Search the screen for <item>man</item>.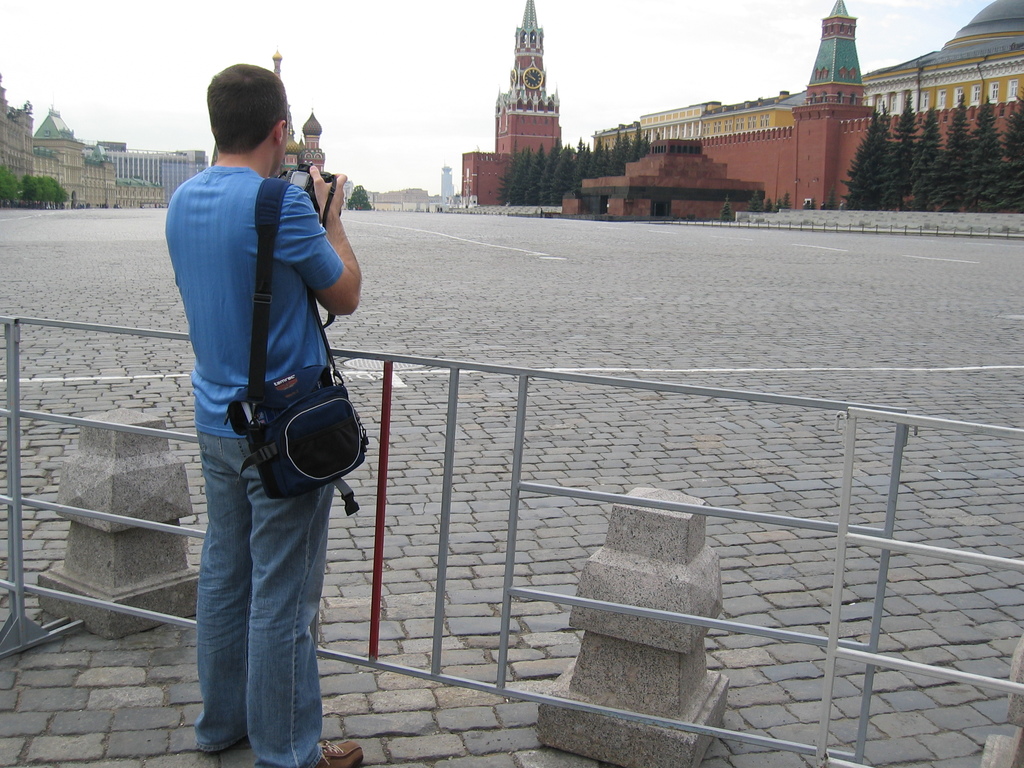
Found at [left=166, top=60, right=374, bottom=764].
